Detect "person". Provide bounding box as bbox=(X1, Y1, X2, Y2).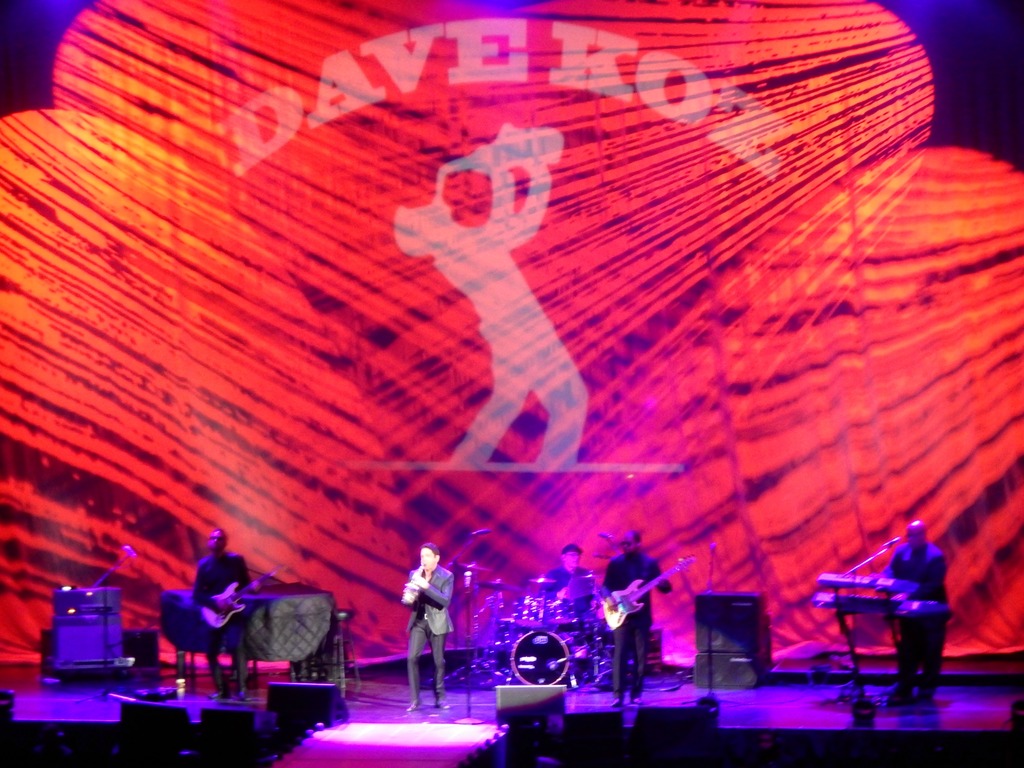
bbox=(603, 530, 672, 709).
